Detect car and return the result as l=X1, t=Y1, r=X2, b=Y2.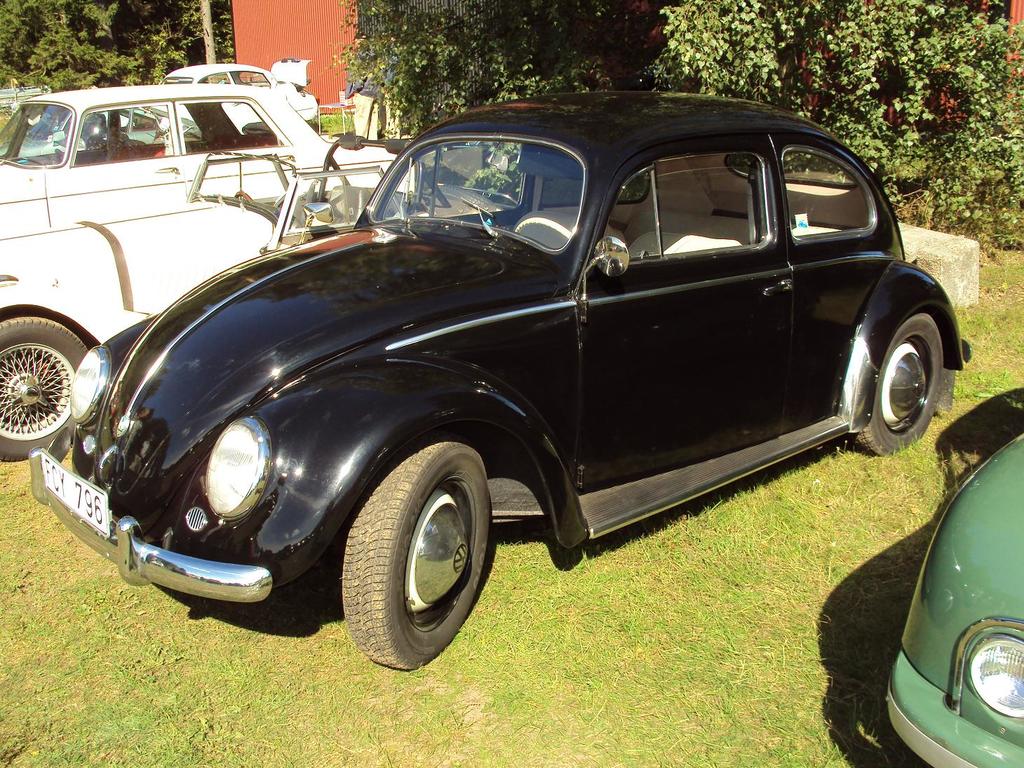
l=49, t=104, r=975, b=666.
